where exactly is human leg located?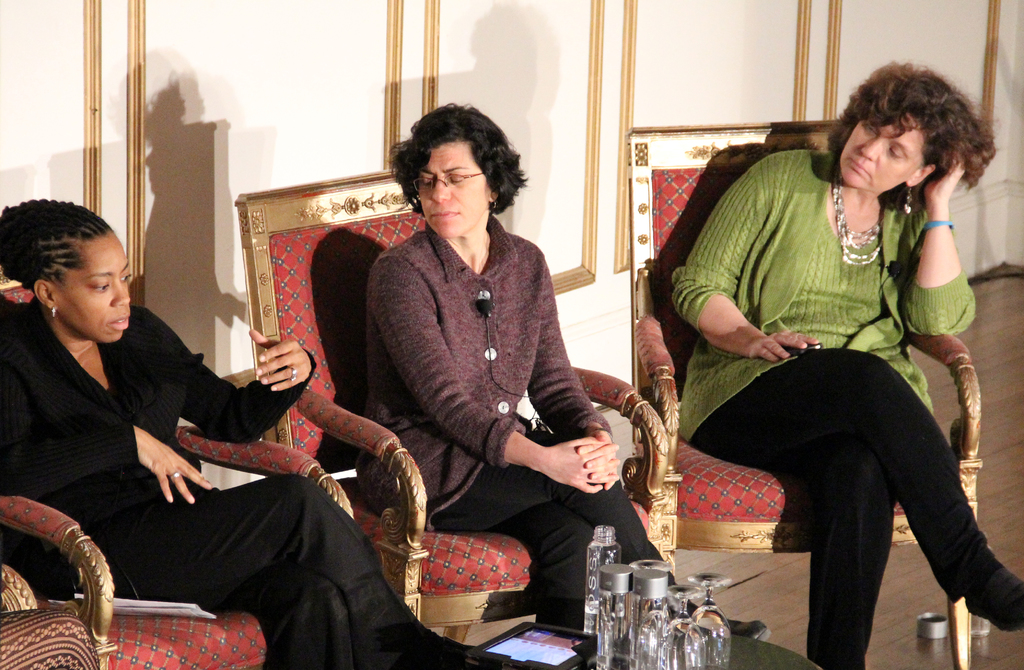
Its bounding box is <box>456,440,765,646</box>.
